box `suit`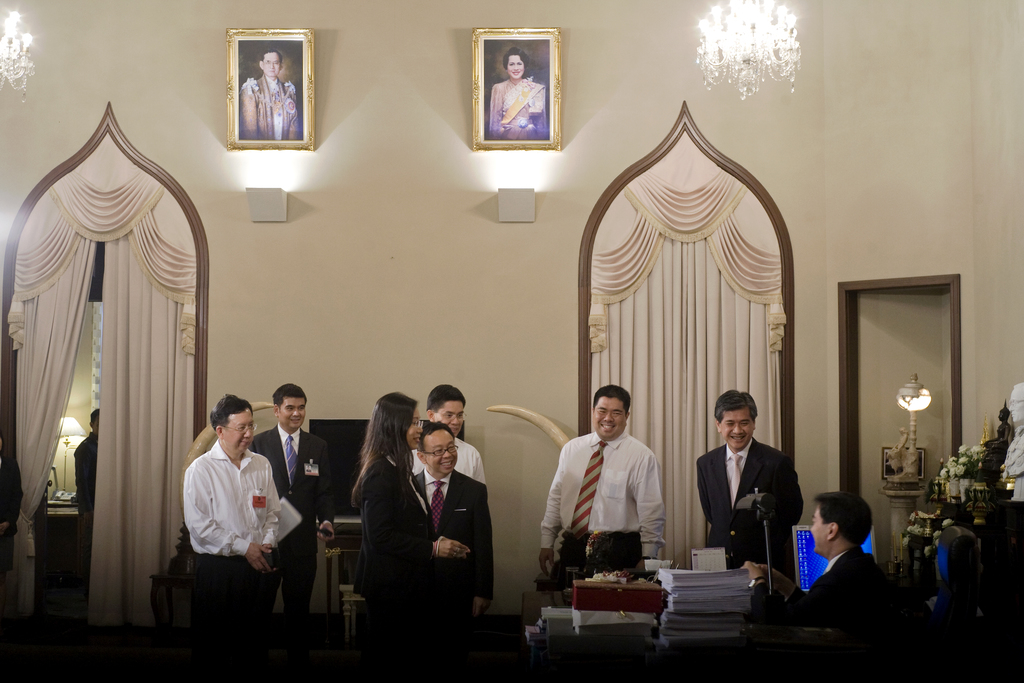
246/426/335/682
